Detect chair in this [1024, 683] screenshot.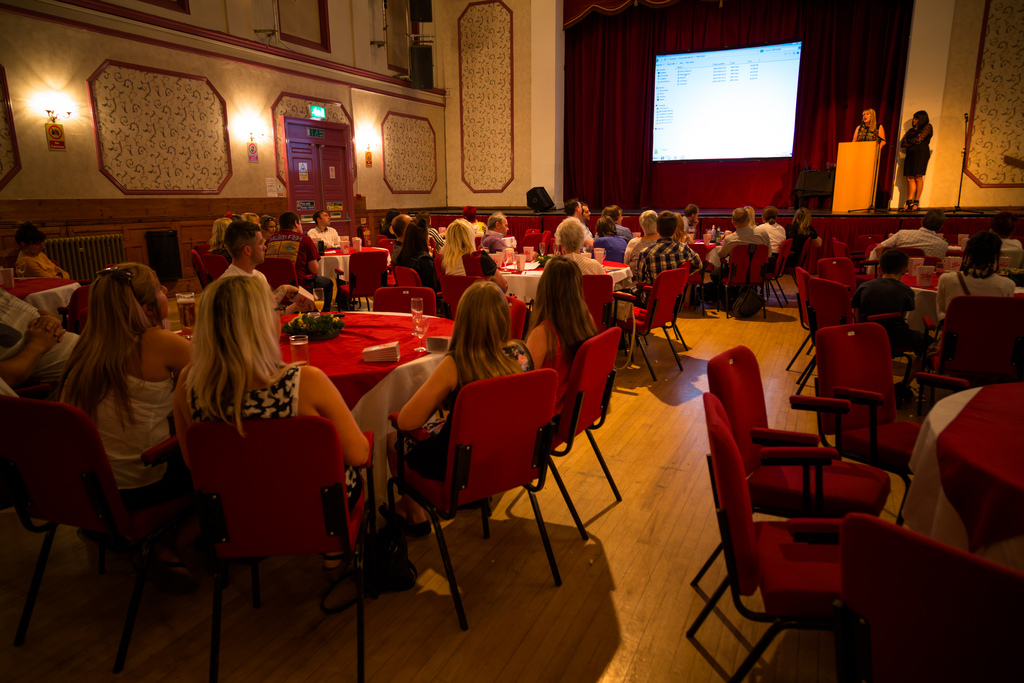
Detection: 202:255:228:283.
